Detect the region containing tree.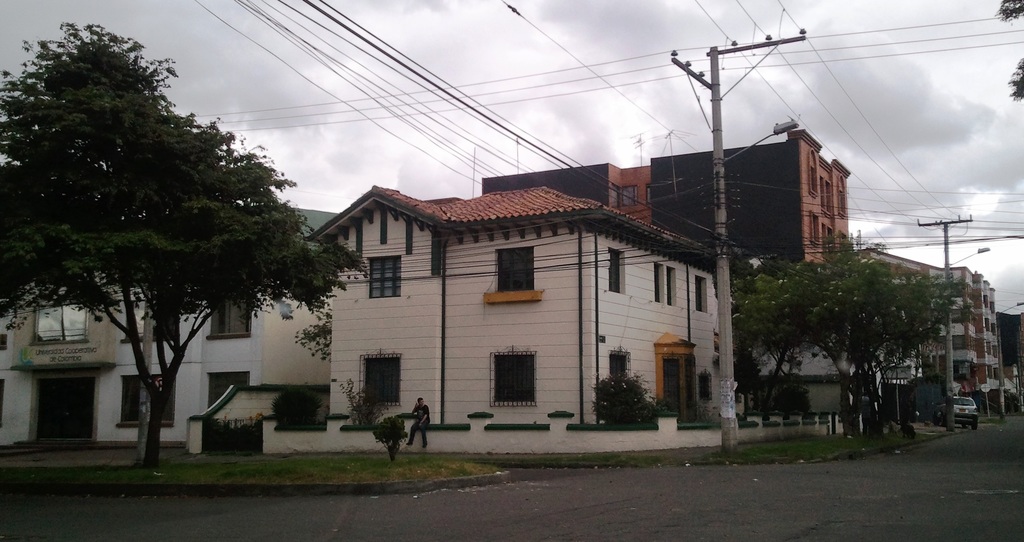
box(13, 17, 315, 447).
